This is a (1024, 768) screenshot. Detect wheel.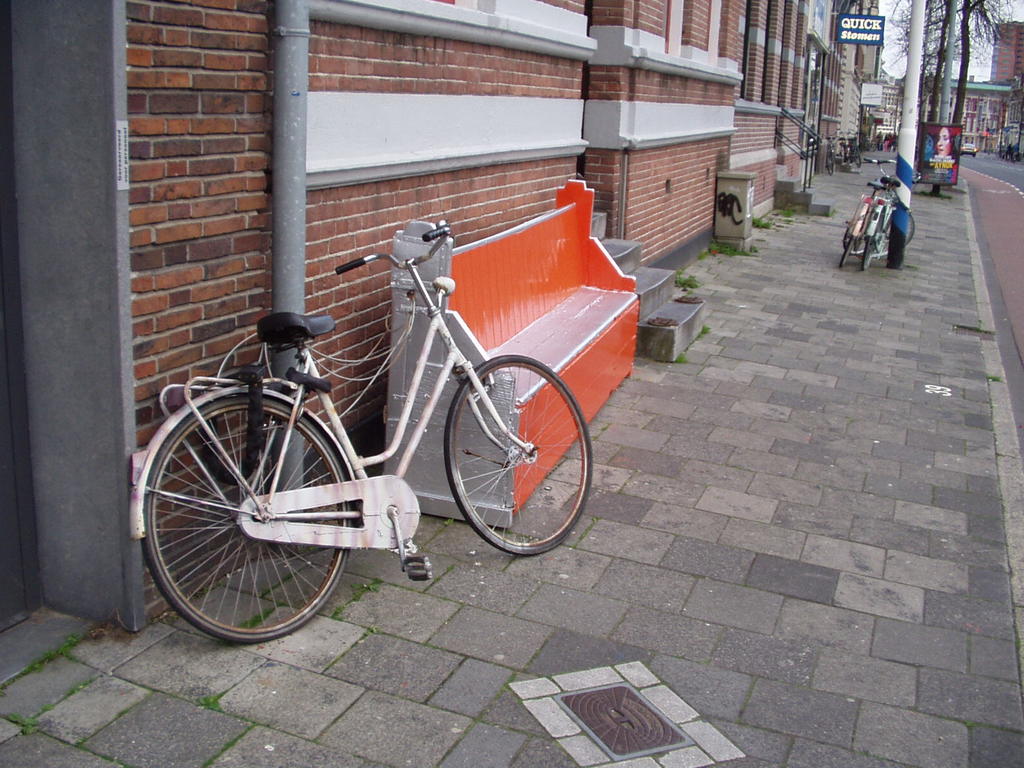
852/147/860/167.
